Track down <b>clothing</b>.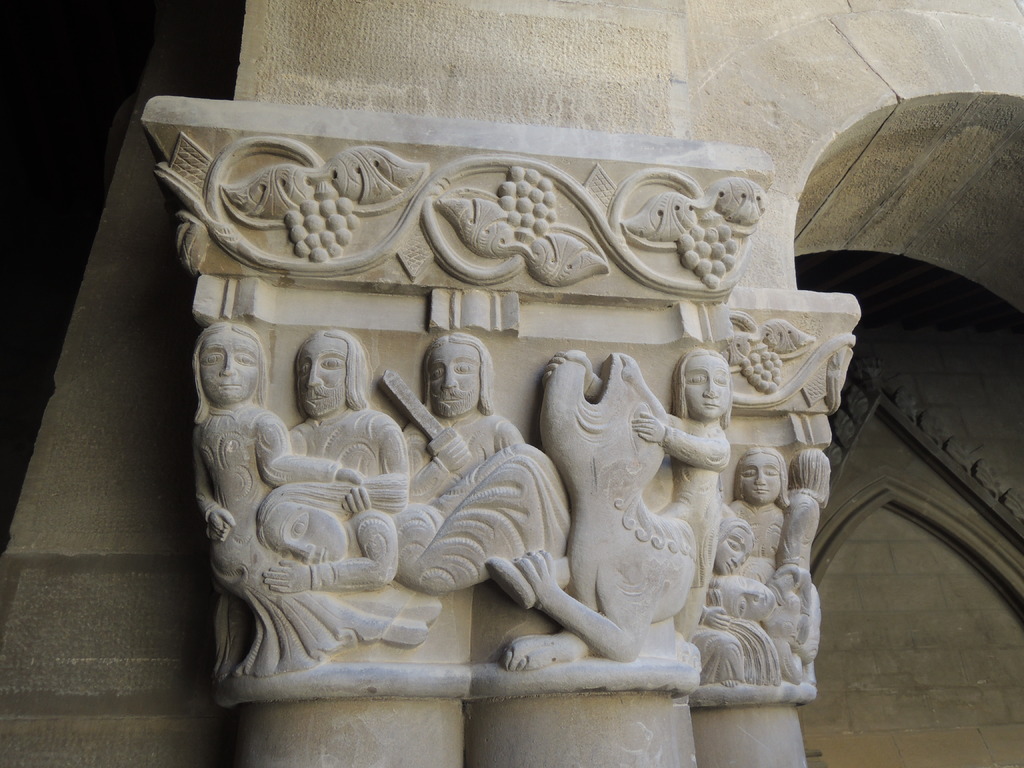
Tracked to l=730, t=508, r=780, b=561.
